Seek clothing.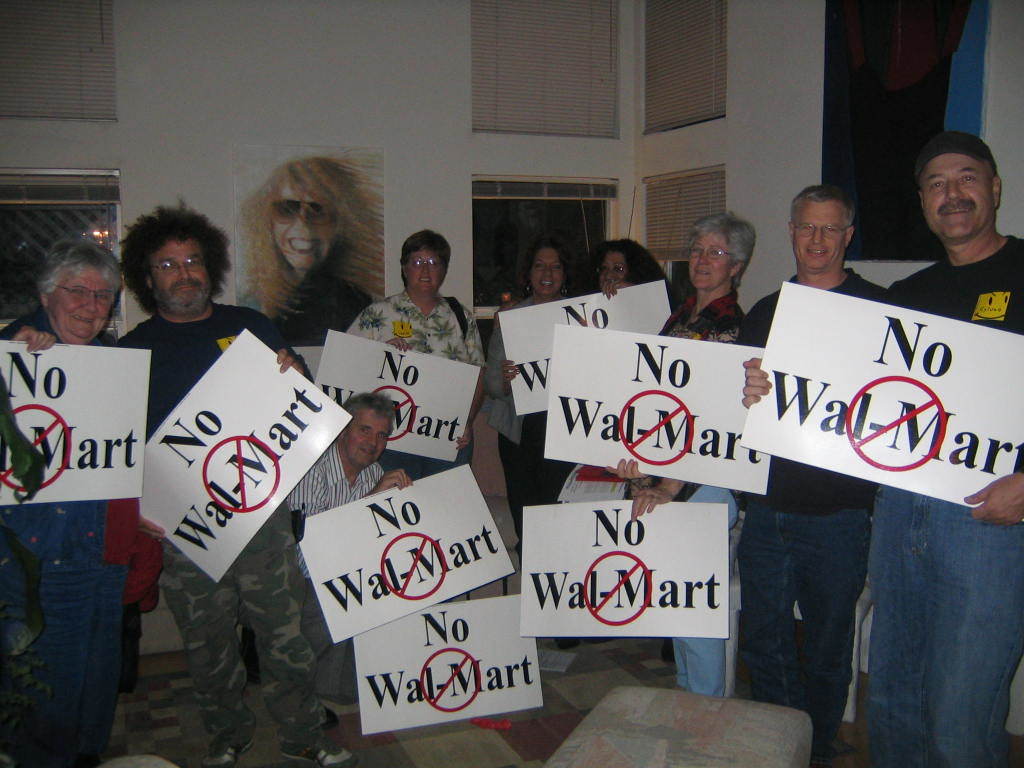
(x1=280, y1=435, x2=386, y2=525).
